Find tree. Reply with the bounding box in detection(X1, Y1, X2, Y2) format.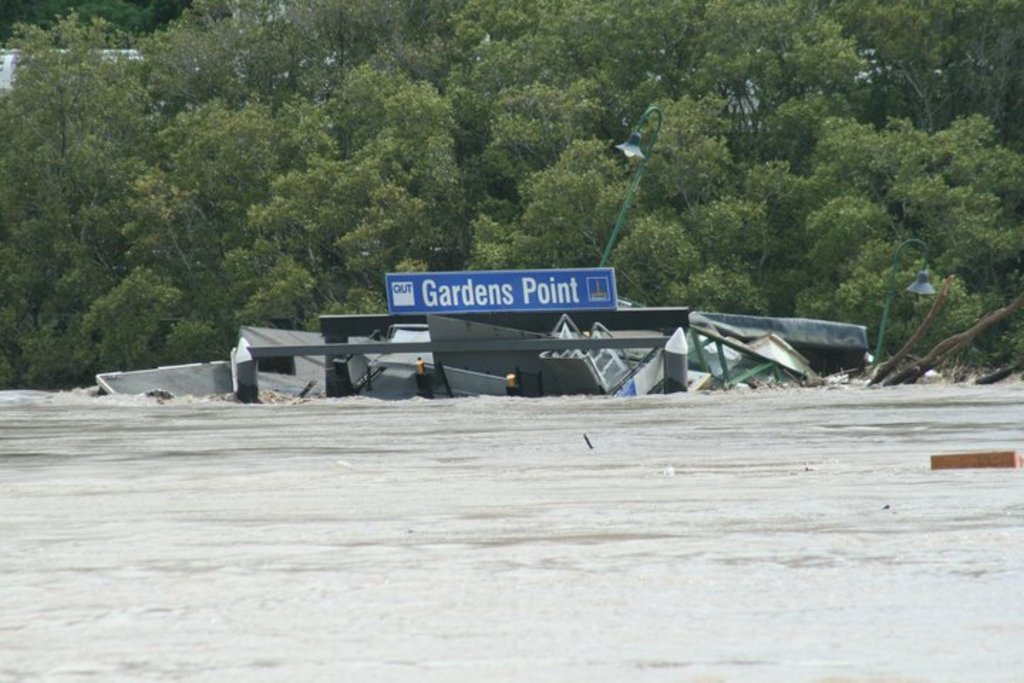
detection(256, 68, 476, 354).
